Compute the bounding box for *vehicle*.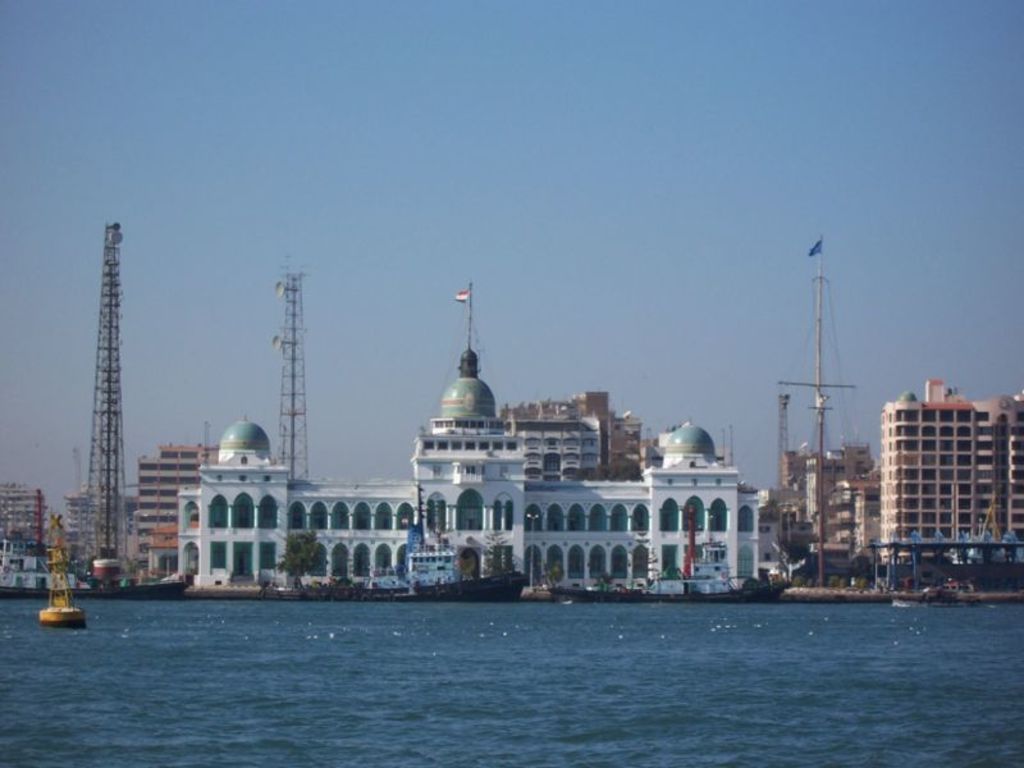
(left=0, top=493, right=187, bottom=600).
